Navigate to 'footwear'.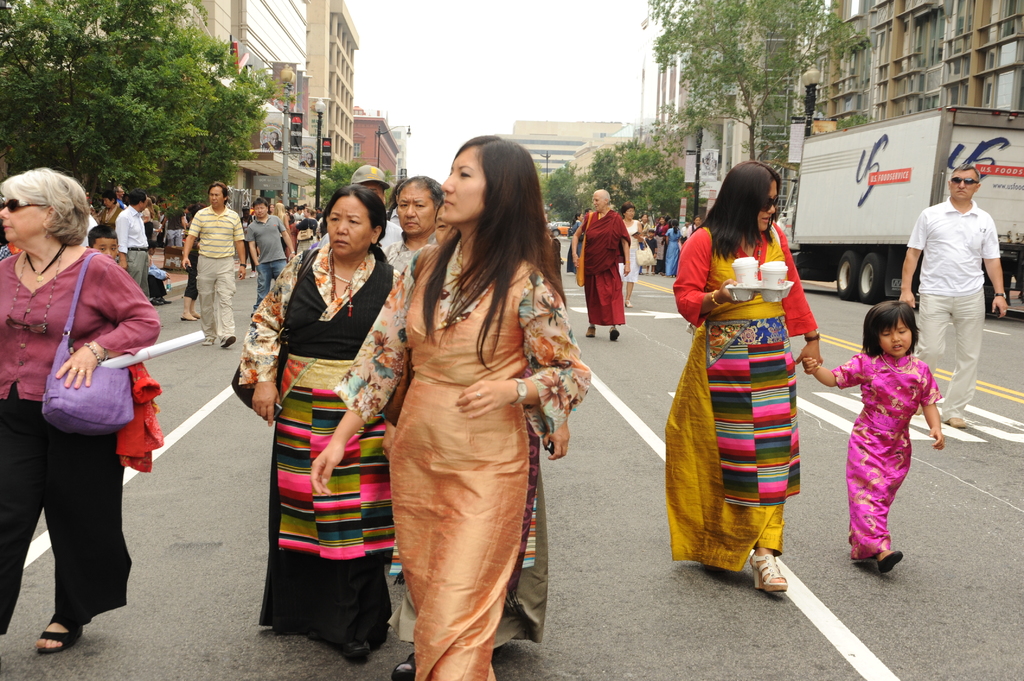
Navigation target: [734,550,810,608].
